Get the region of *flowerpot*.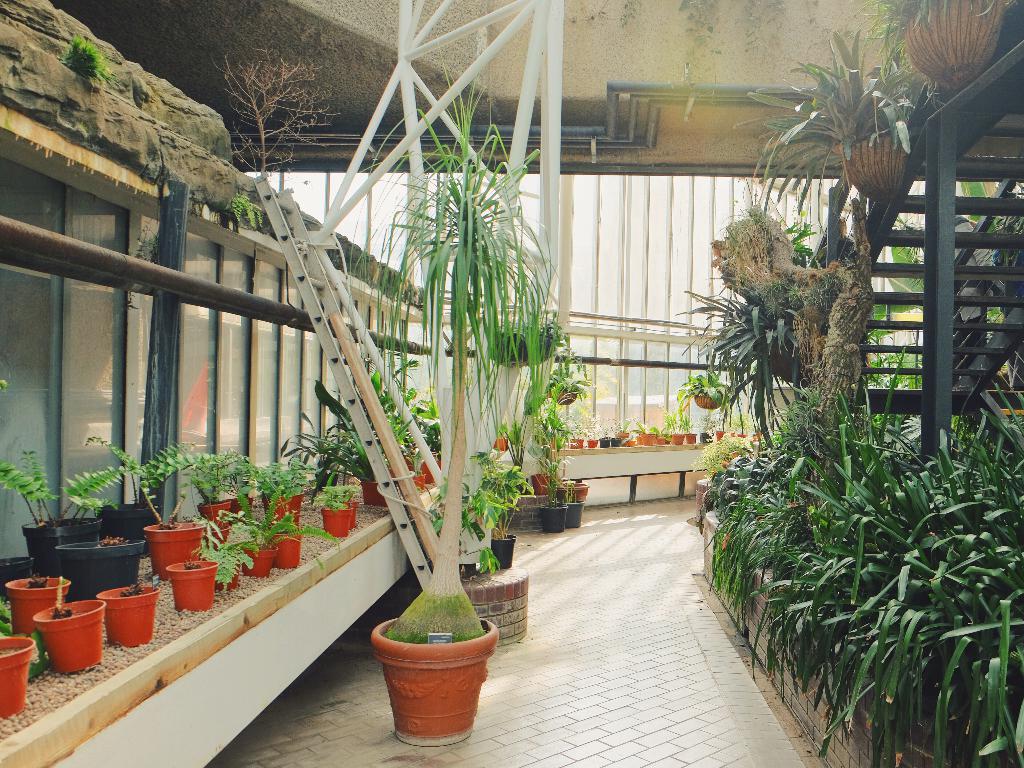
bbox=(733, 430, 747, 442).
